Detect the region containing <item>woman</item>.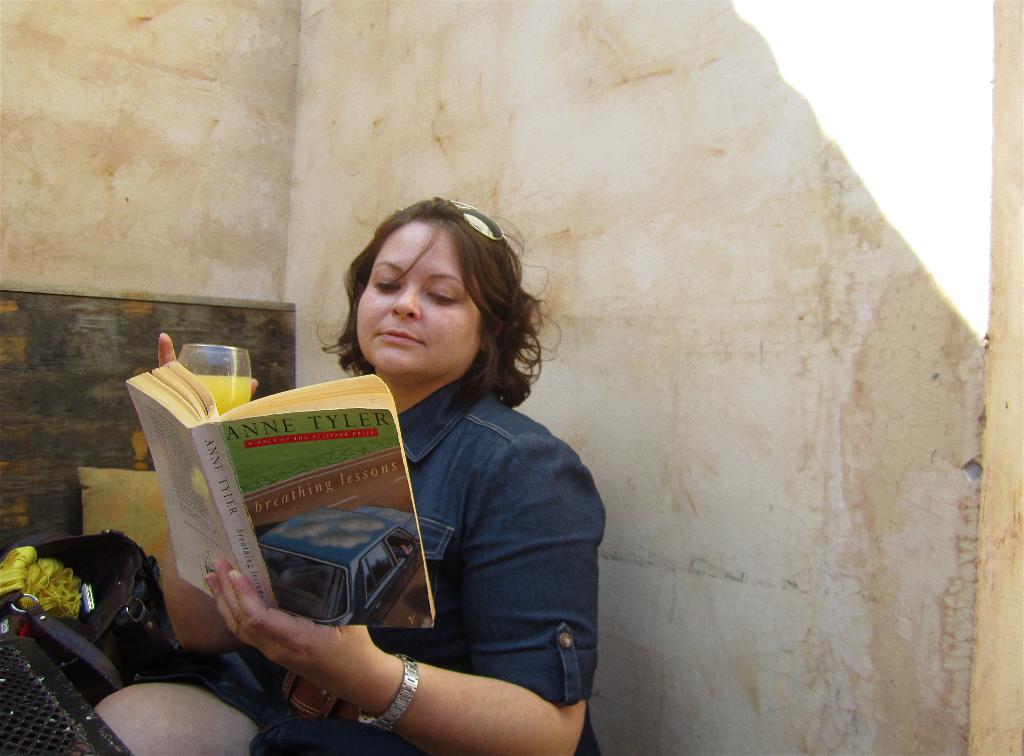
rect(266, 189, 600, 755).
